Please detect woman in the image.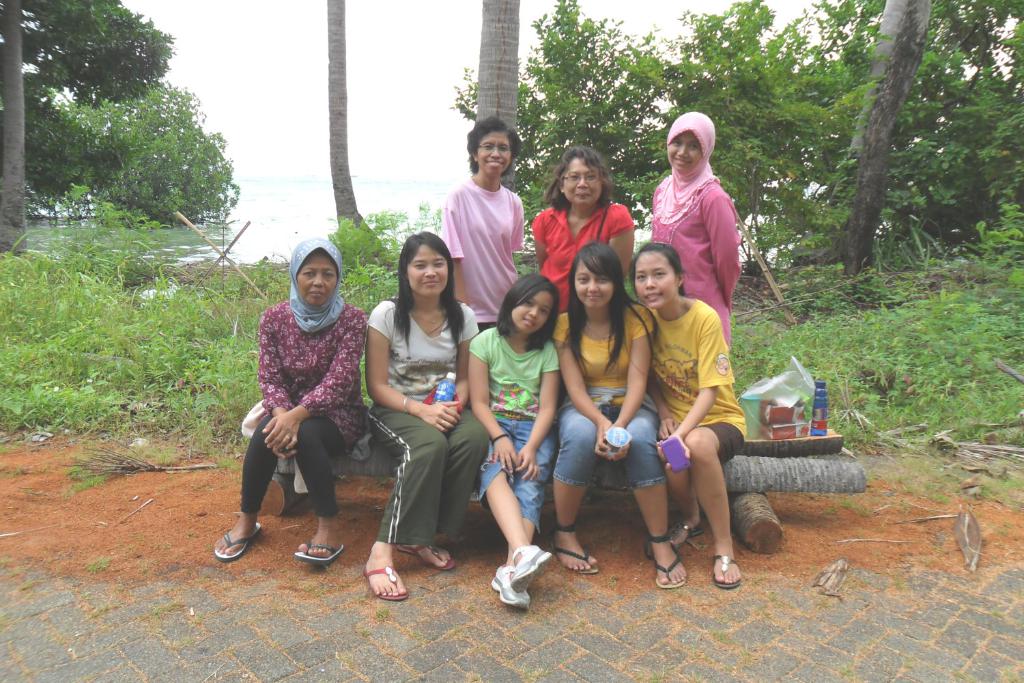
(x1=646, y1=109, x2=741, y2=352).
